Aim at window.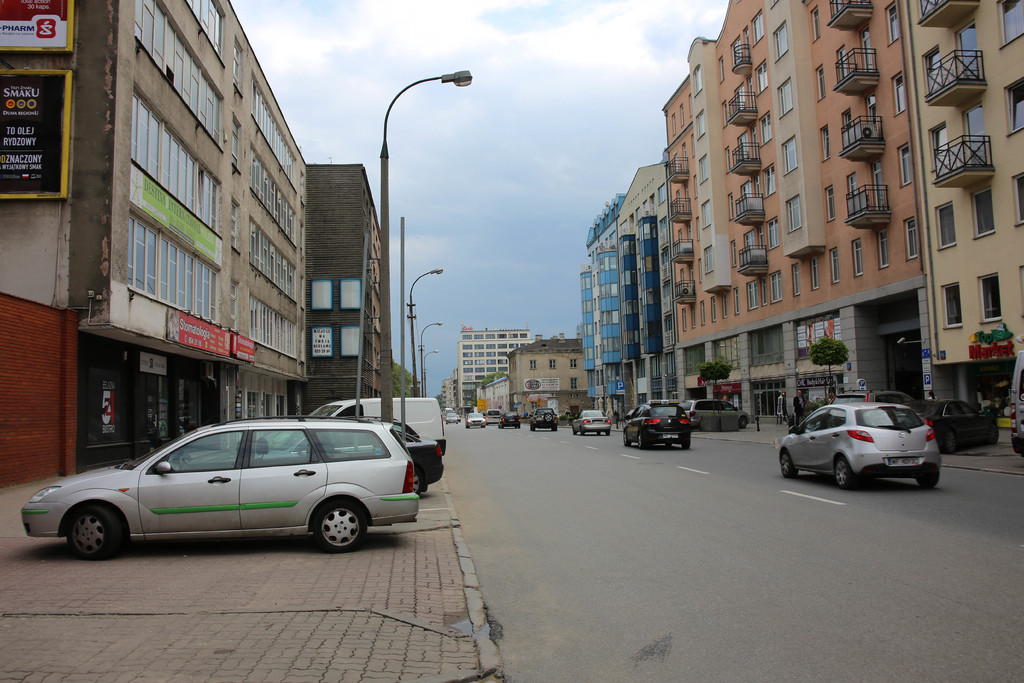
Aimed at locate(1002, 78, 1023, 129).
